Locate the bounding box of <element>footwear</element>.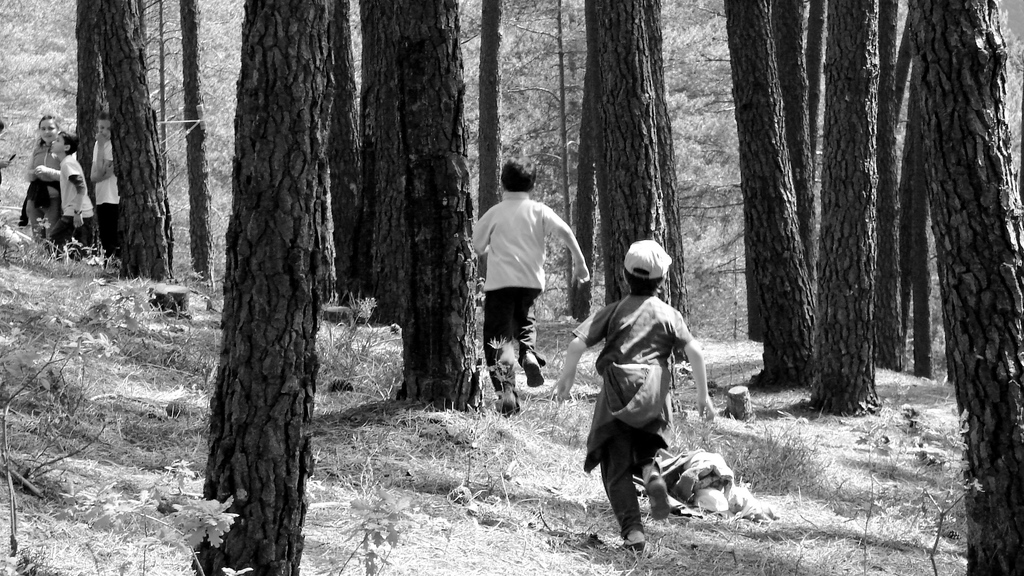
Bounding box: box=[646, 474, 668, 523].
